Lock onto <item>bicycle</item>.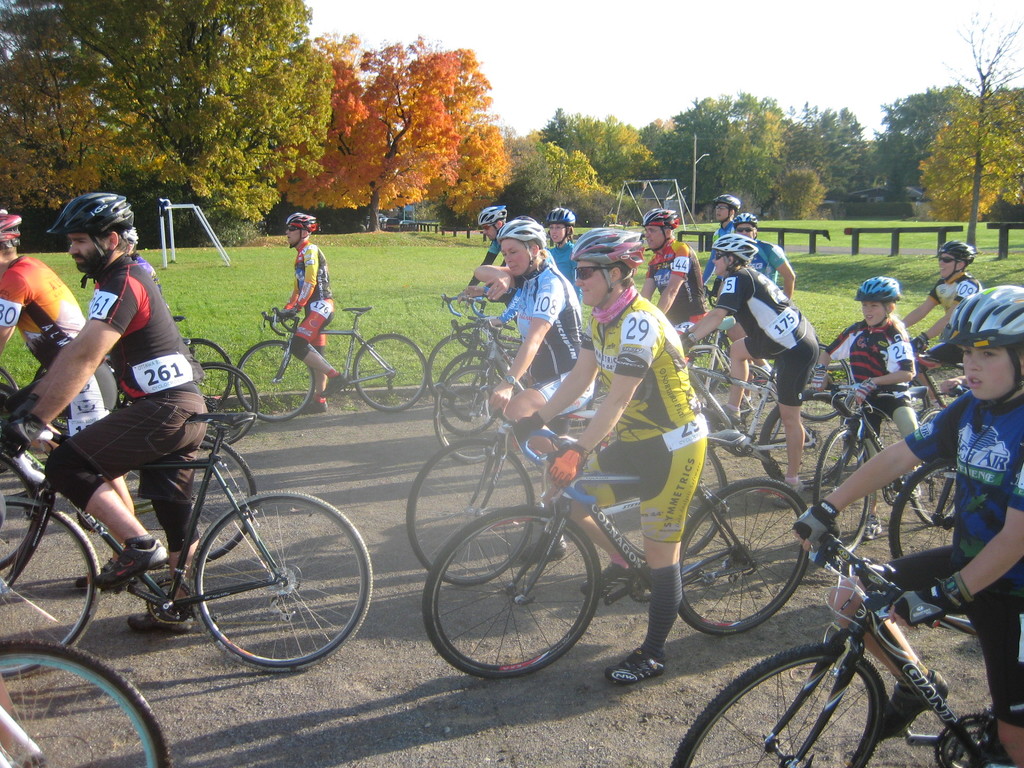
Locked: {"x1": 0, "y1": 353, "x2": 263, "y2": 452}.
